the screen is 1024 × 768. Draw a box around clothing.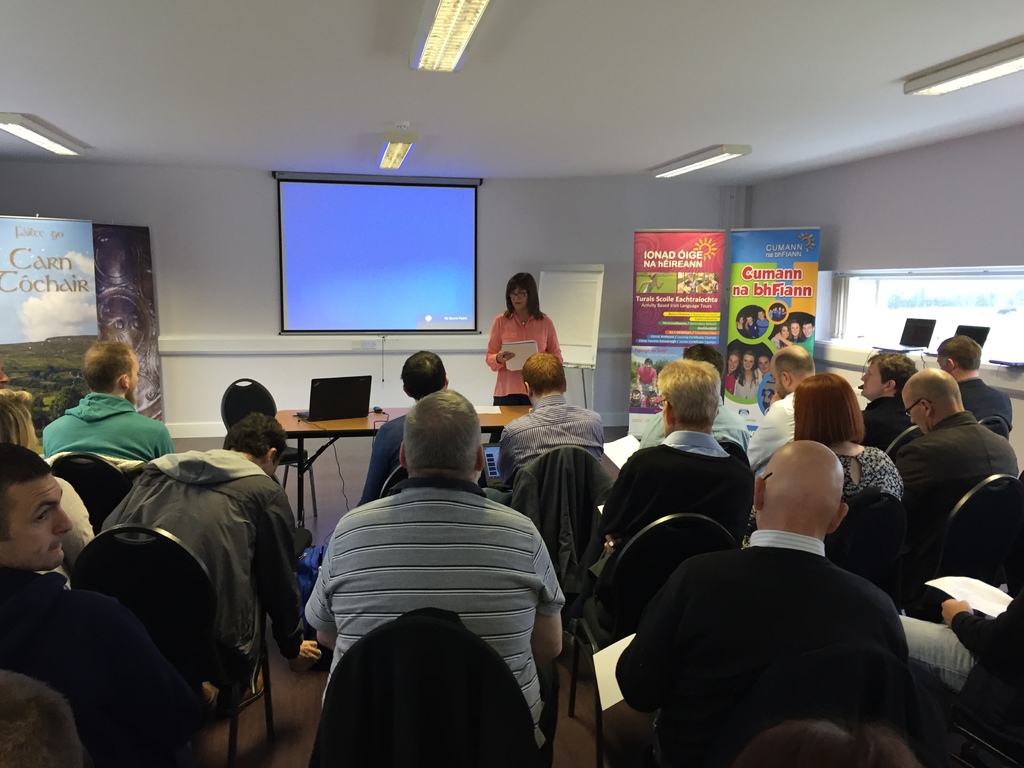
487 305 576 403.
